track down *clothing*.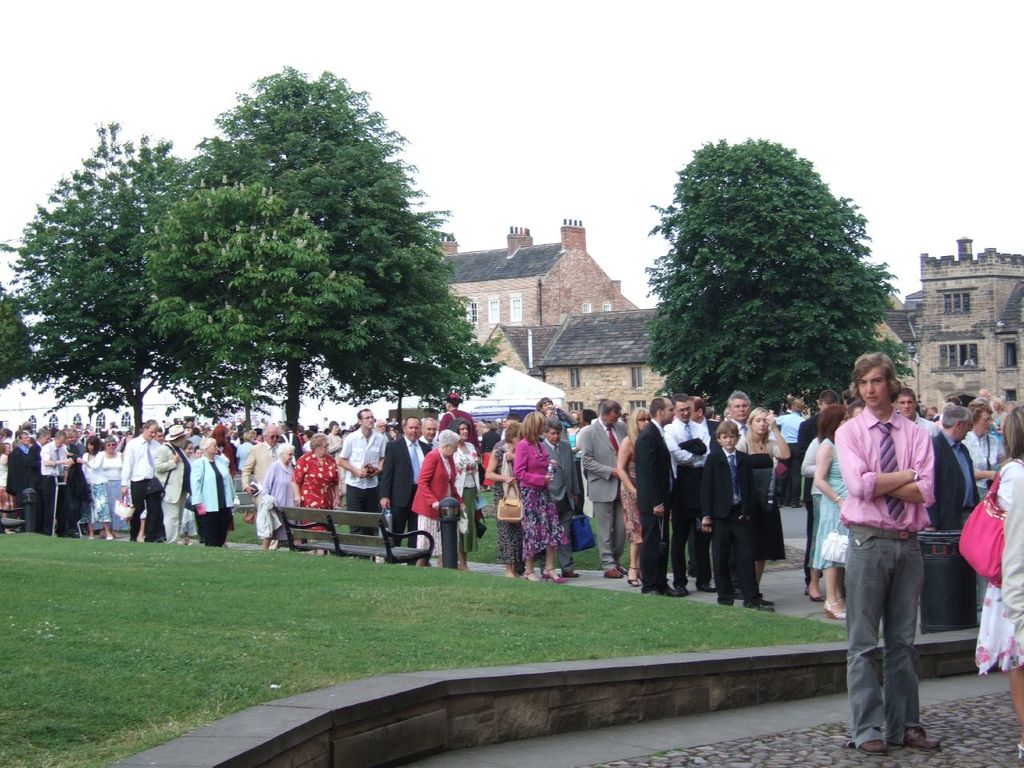
Tracked to Rect(415, 438, 433, 448).
